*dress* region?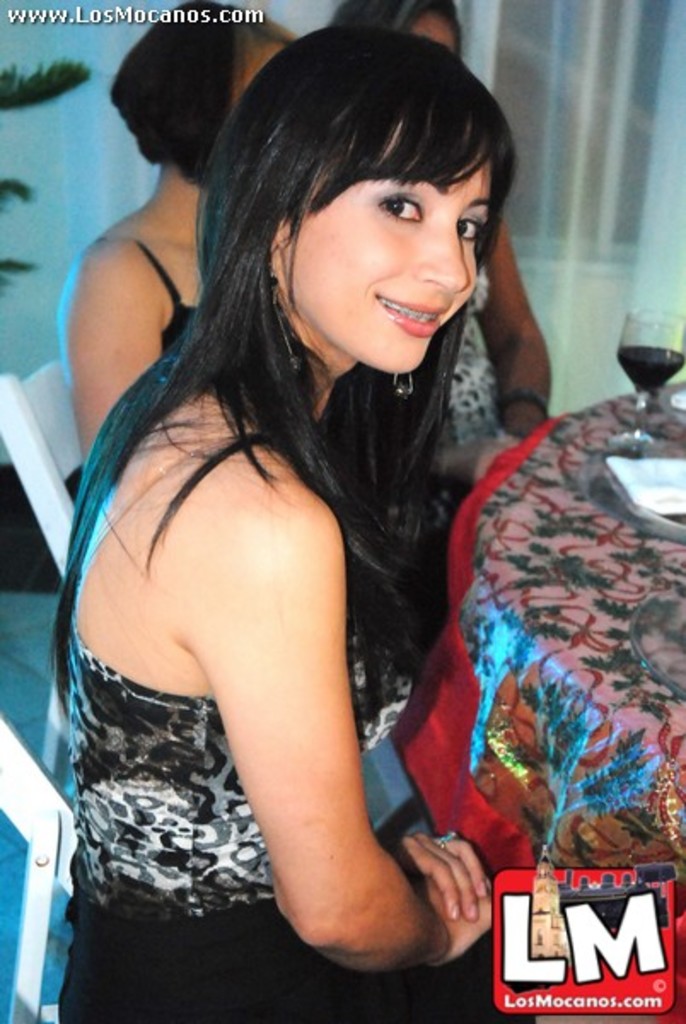
bbox(77, 456, 411, 966)
